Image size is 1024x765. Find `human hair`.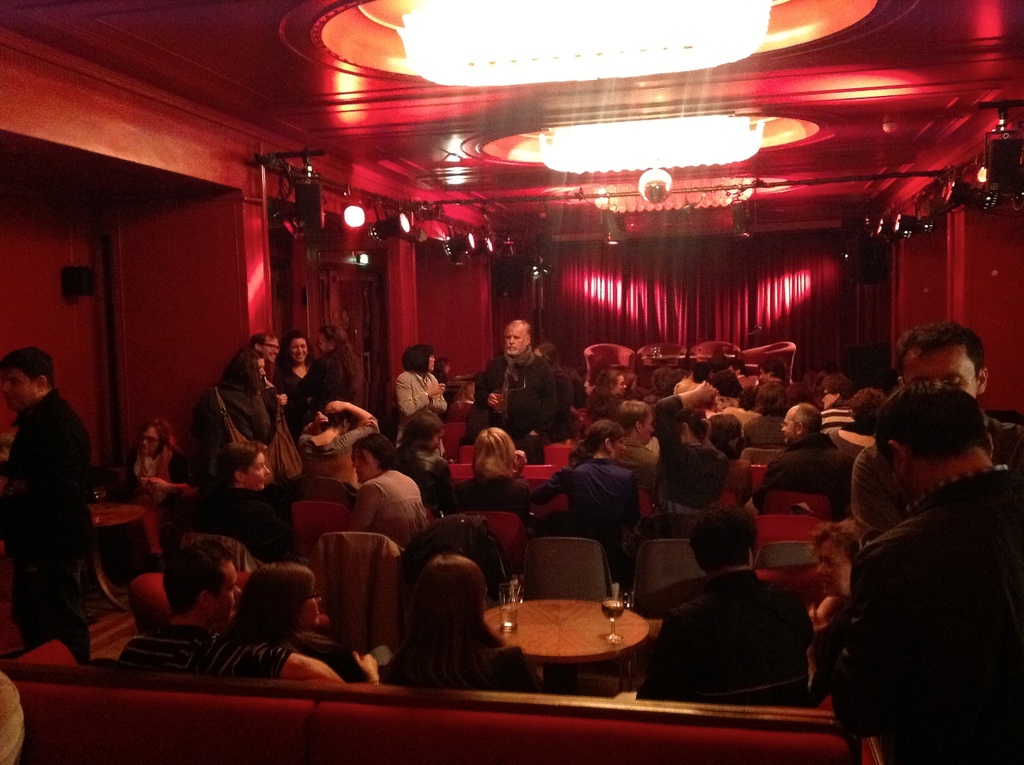
346 431 403 469.
